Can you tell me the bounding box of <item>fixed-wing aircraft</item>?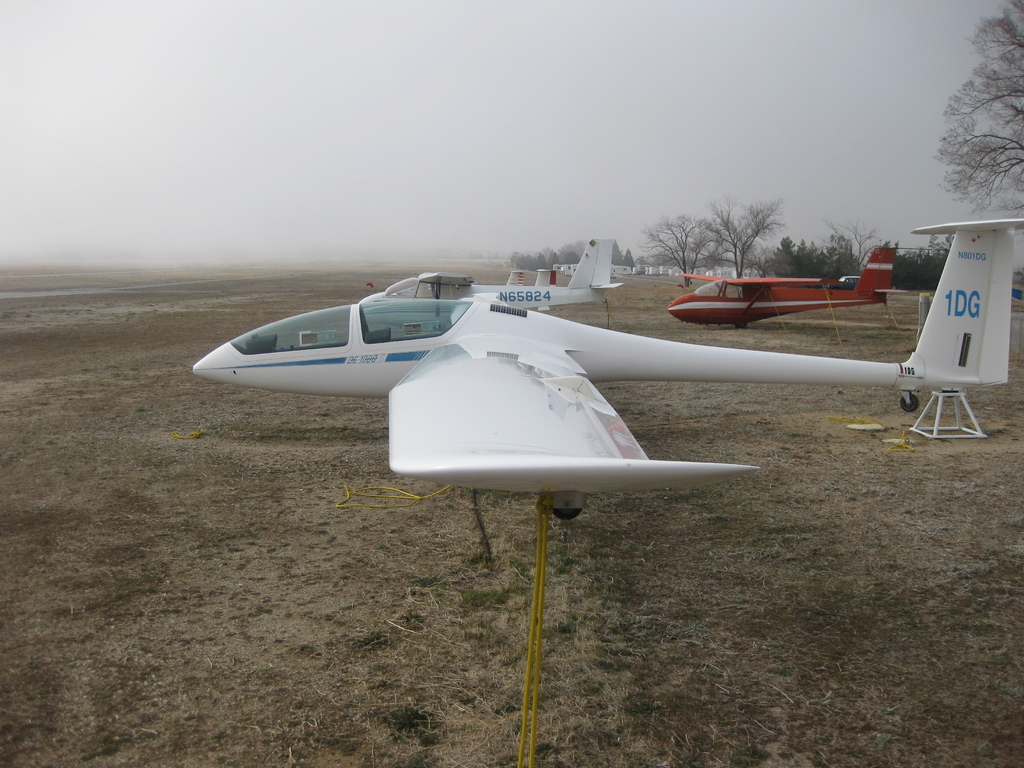
crop(181, 217, 1023, 527).
